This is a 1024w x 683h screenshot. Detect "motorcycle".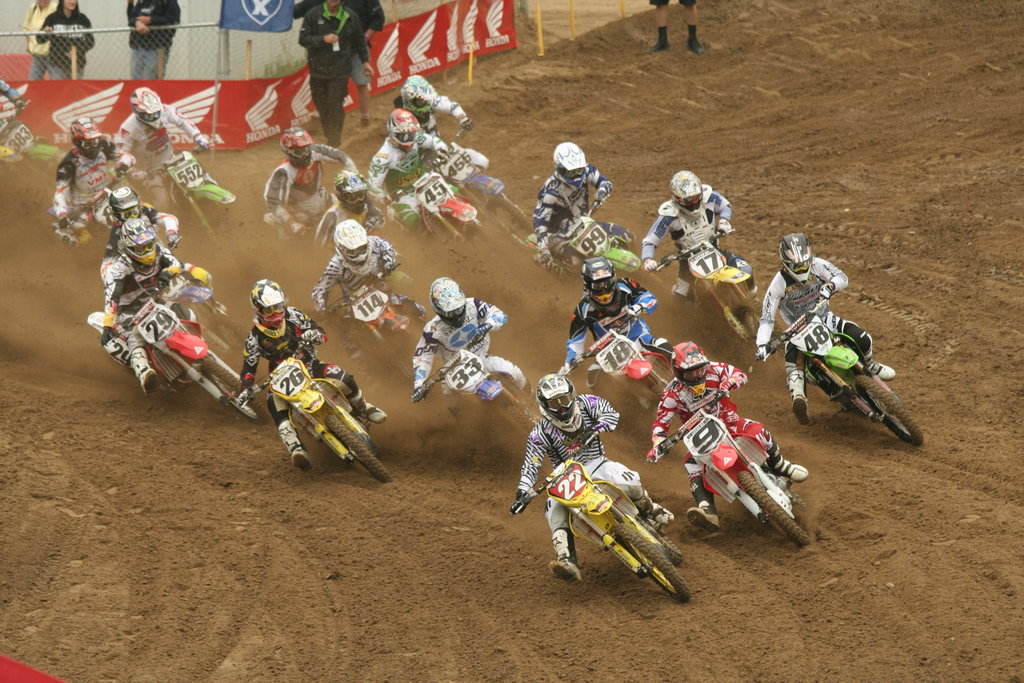
[510,429,687,605].
